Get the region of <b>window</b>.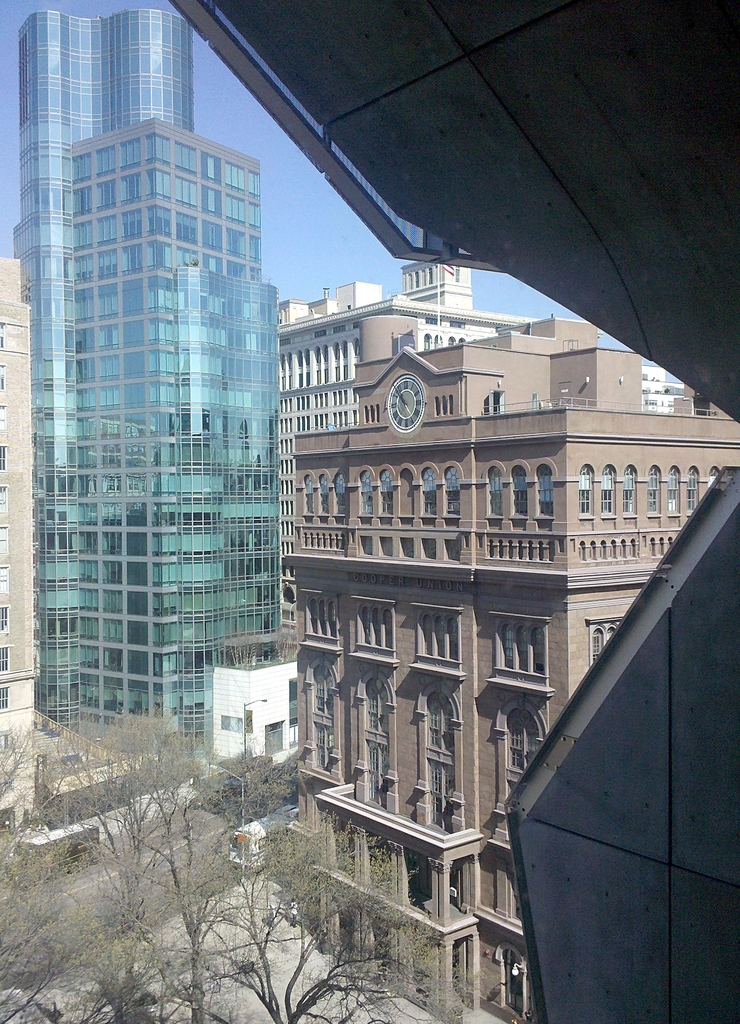
(410,602,458,671).
